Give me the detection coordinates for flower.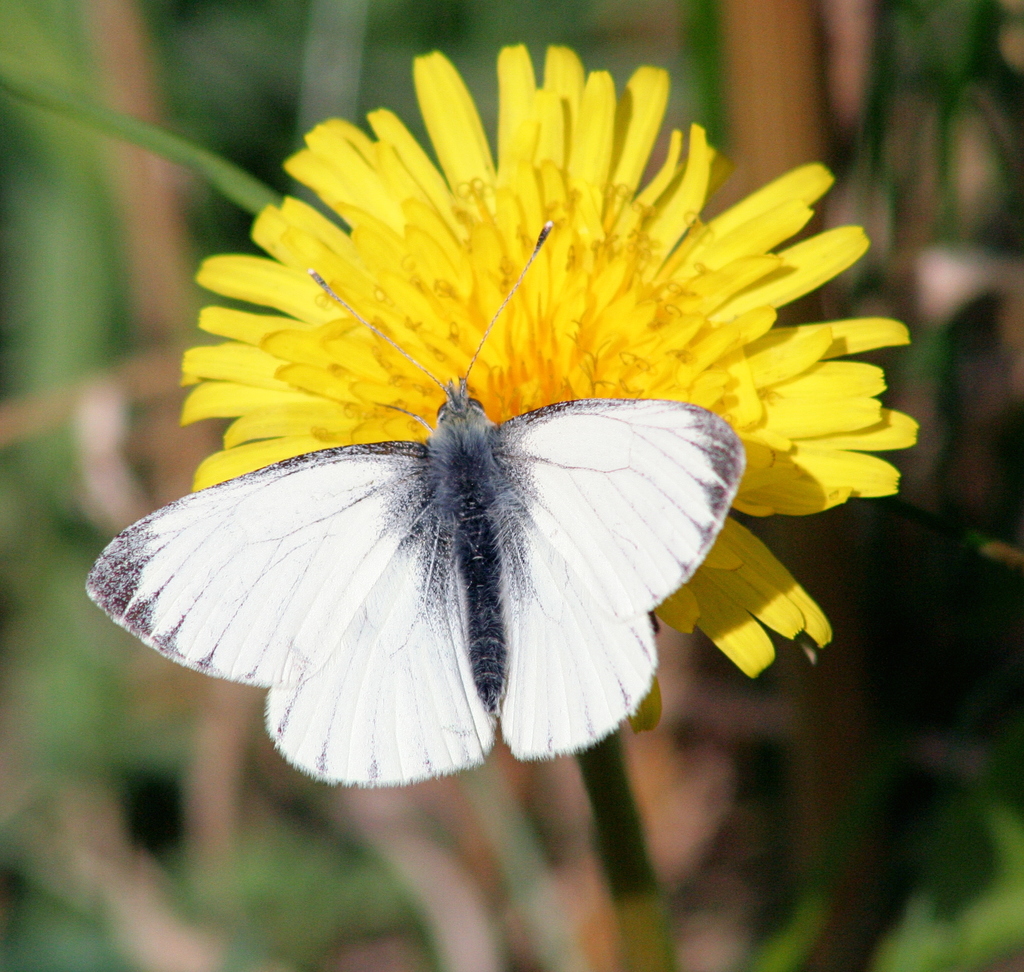
crop(106, 85, 903, 809).
